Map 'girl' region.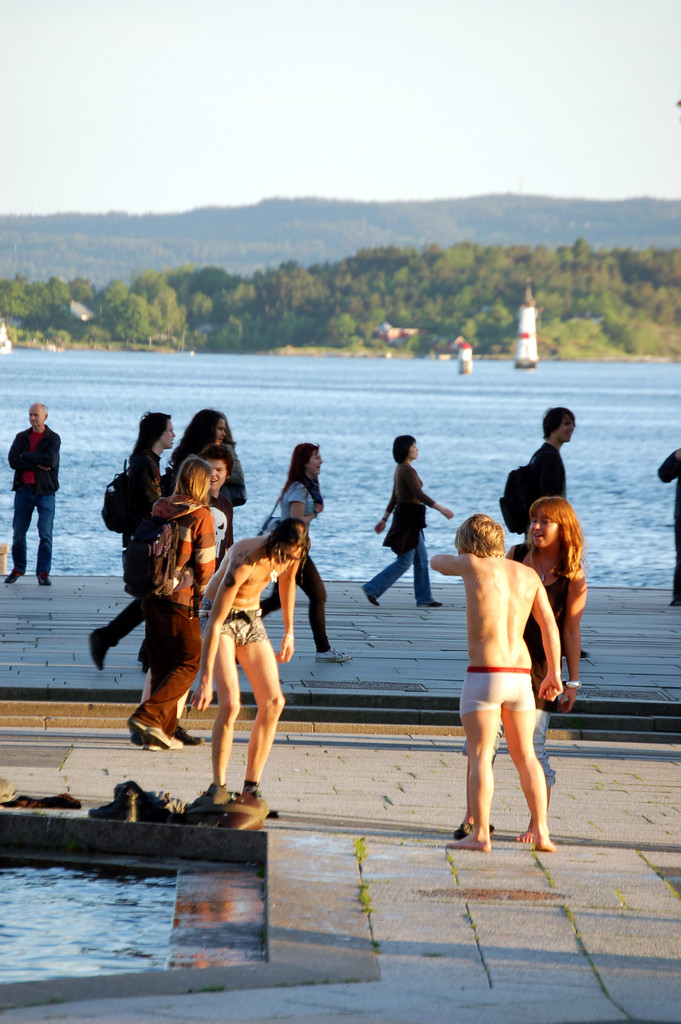
Mapped to <region>129, 456, 224, 758</region>.
